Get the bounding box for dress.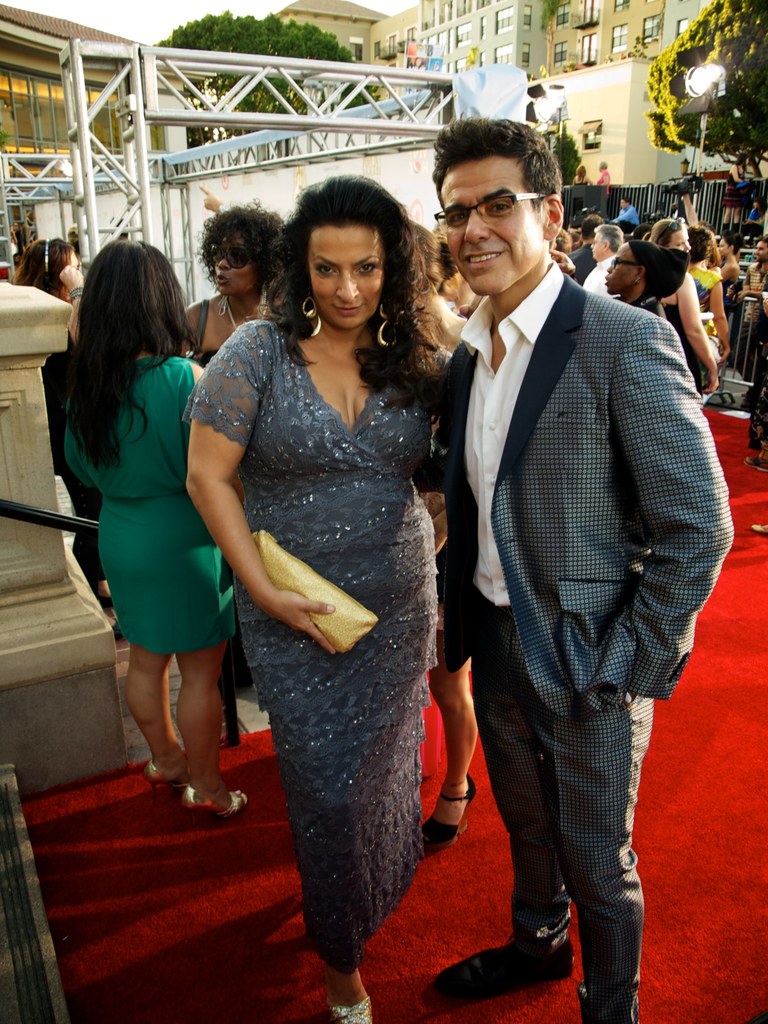
[658, 305, 707, 396].
